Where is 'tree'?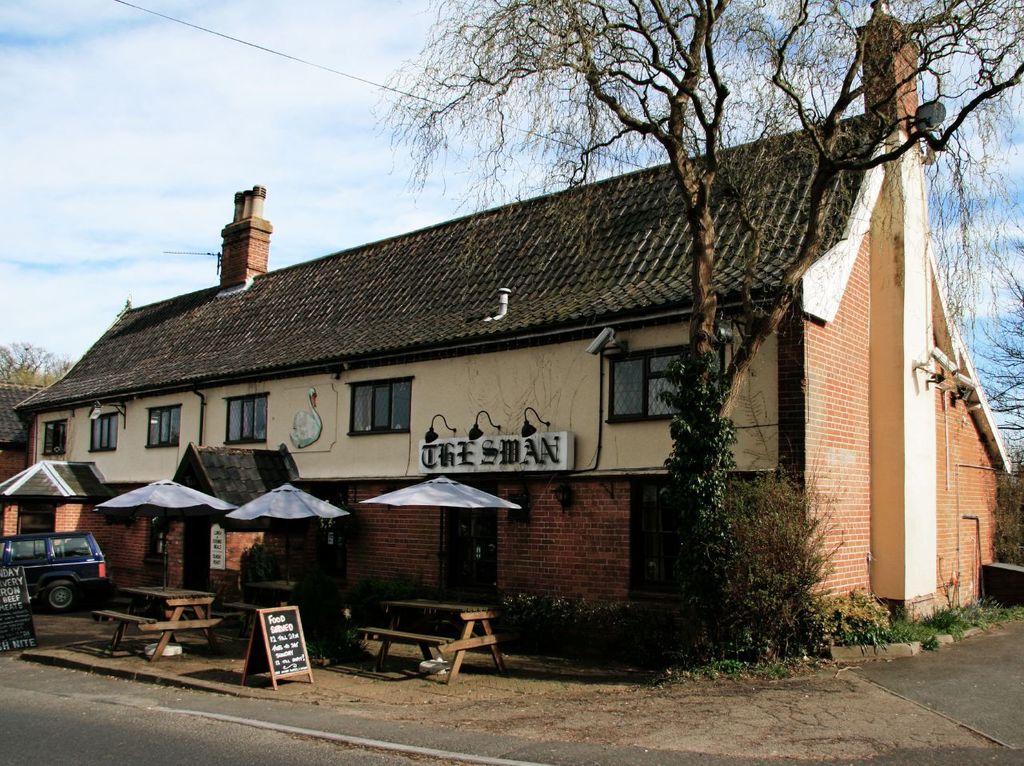
left=372, top=0, right=1023, bottom=634.
